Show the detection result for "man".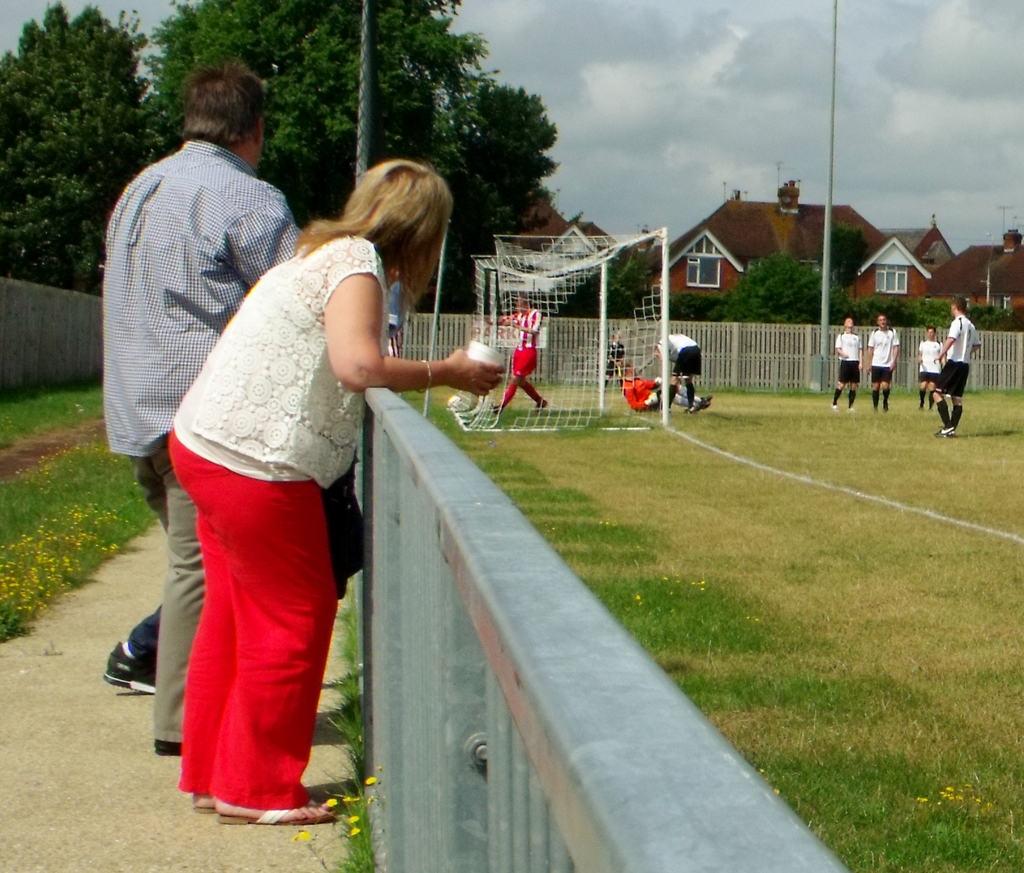
box=[108, 73, 352, 774].
